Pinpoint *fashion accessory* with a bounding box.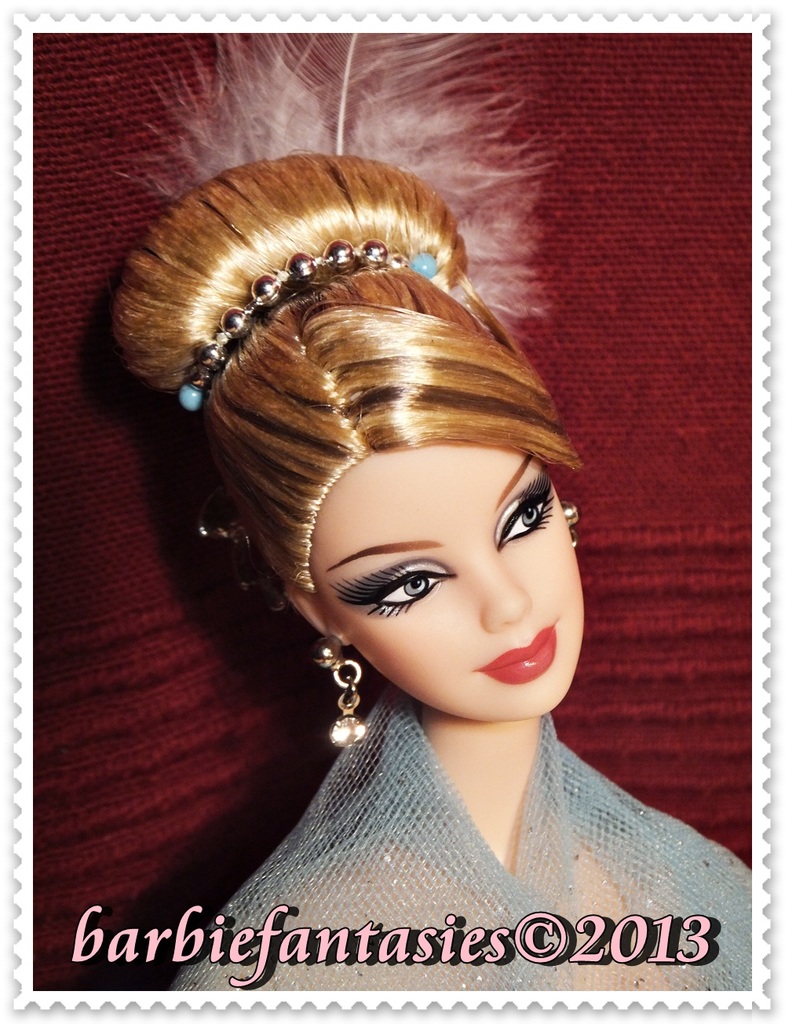
(x1=557, y1=496, x2=583, y2=549).
